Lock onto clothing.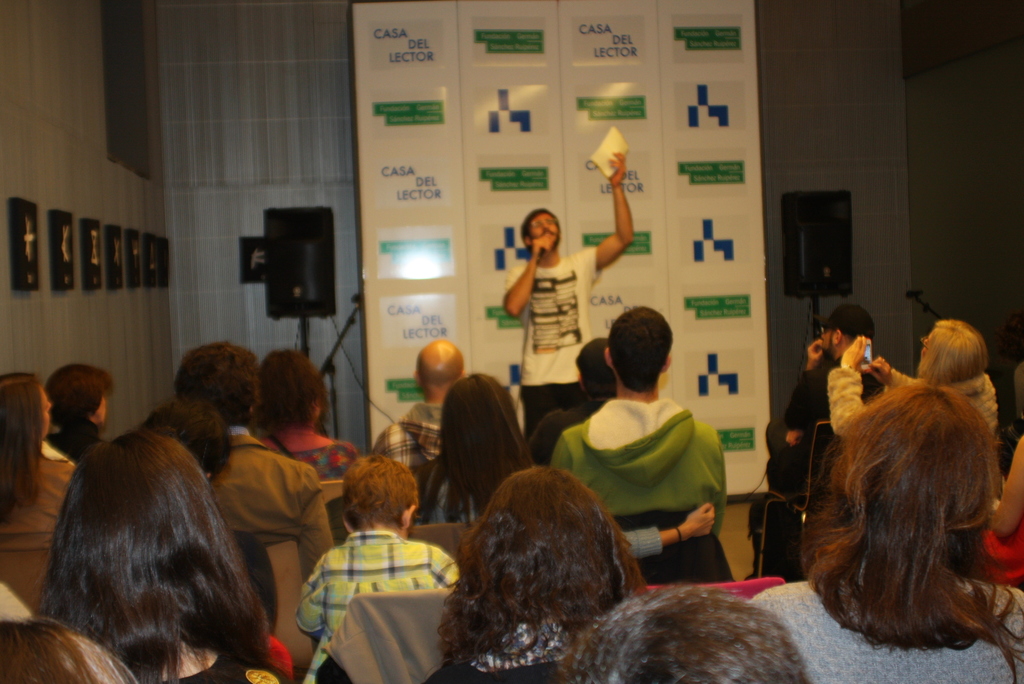
Locked: bbox(425, 615, 582, 683).
